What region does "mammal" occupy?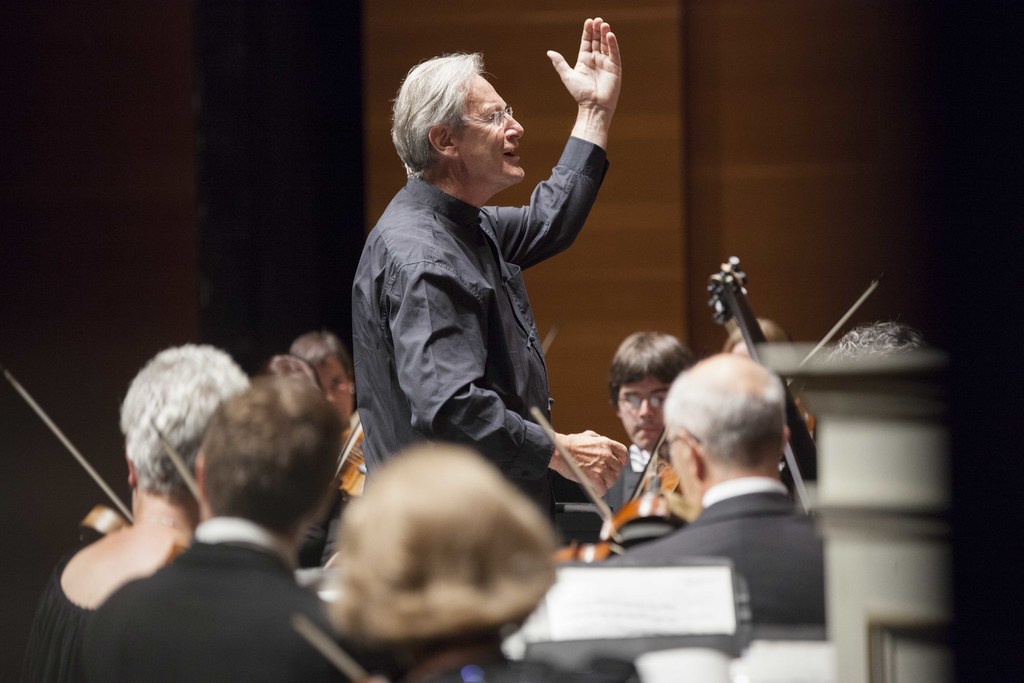
select_region(295, 324, 369, 500).
